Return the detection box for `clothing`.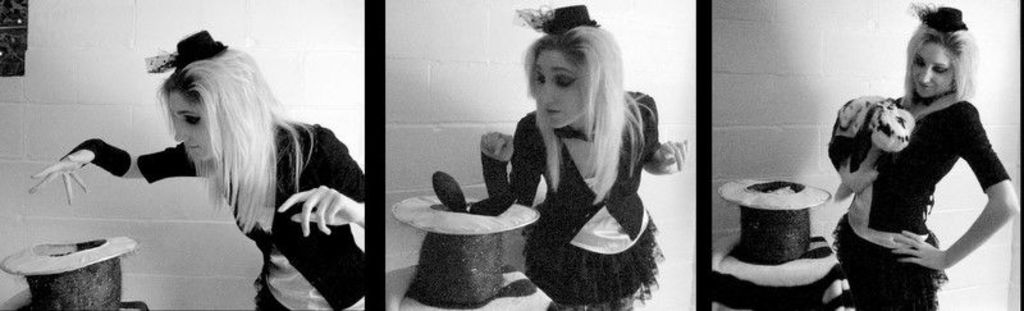
pyautogui.locateOnScreen(837, 63, 997, 297).
